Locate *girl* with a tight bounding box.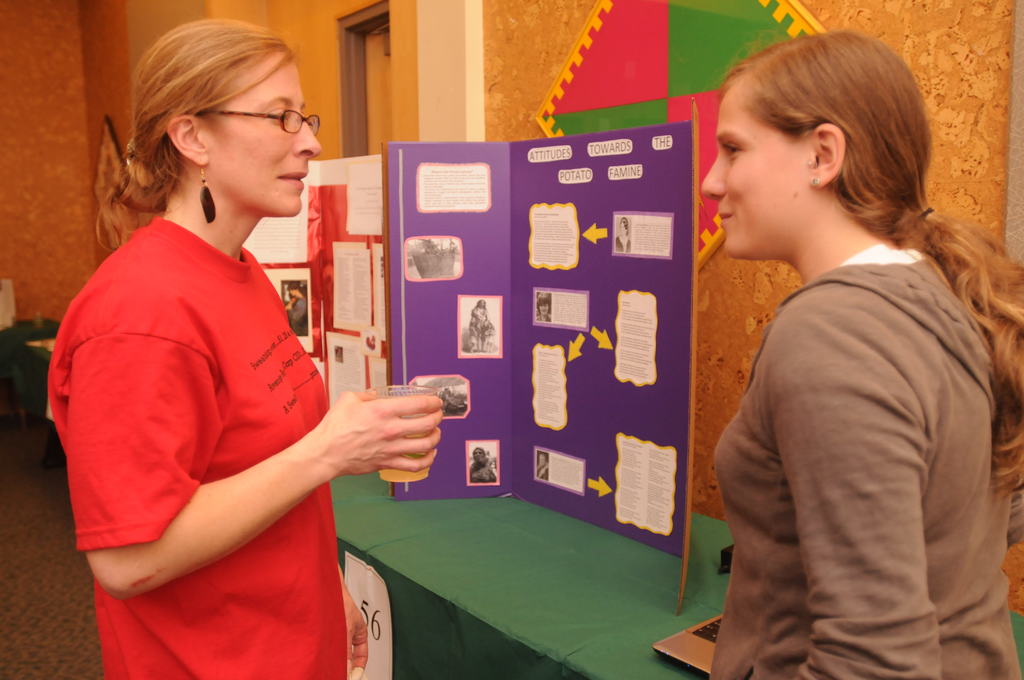
x1=42 y1=17 x2=443 y2=679.
